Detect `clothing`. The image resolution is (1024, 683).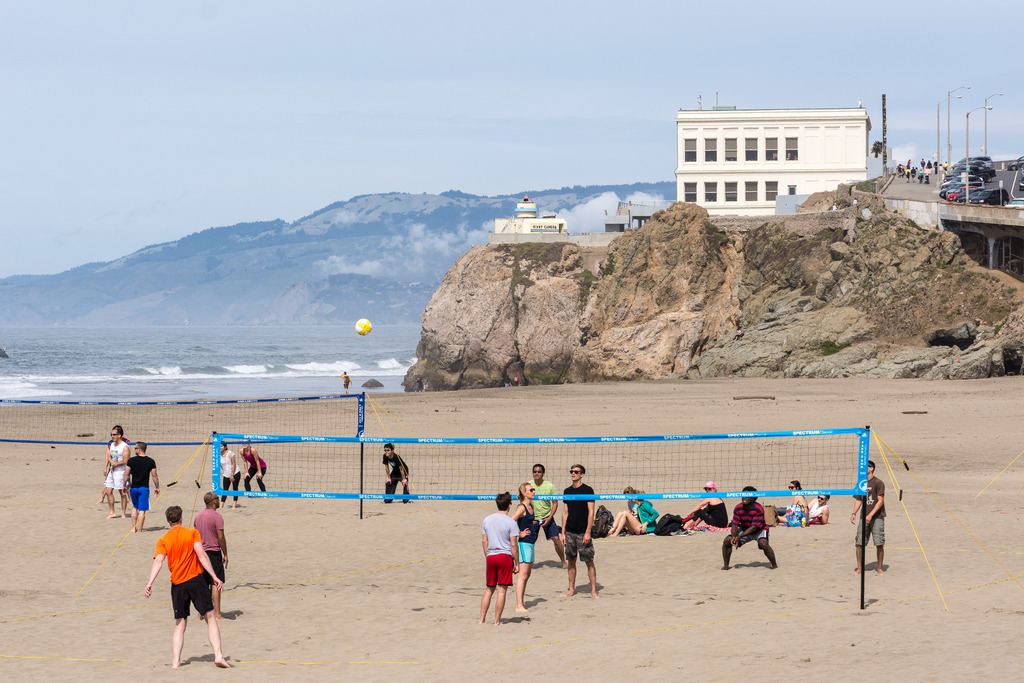
bbox(381, 456, 410, 502).
